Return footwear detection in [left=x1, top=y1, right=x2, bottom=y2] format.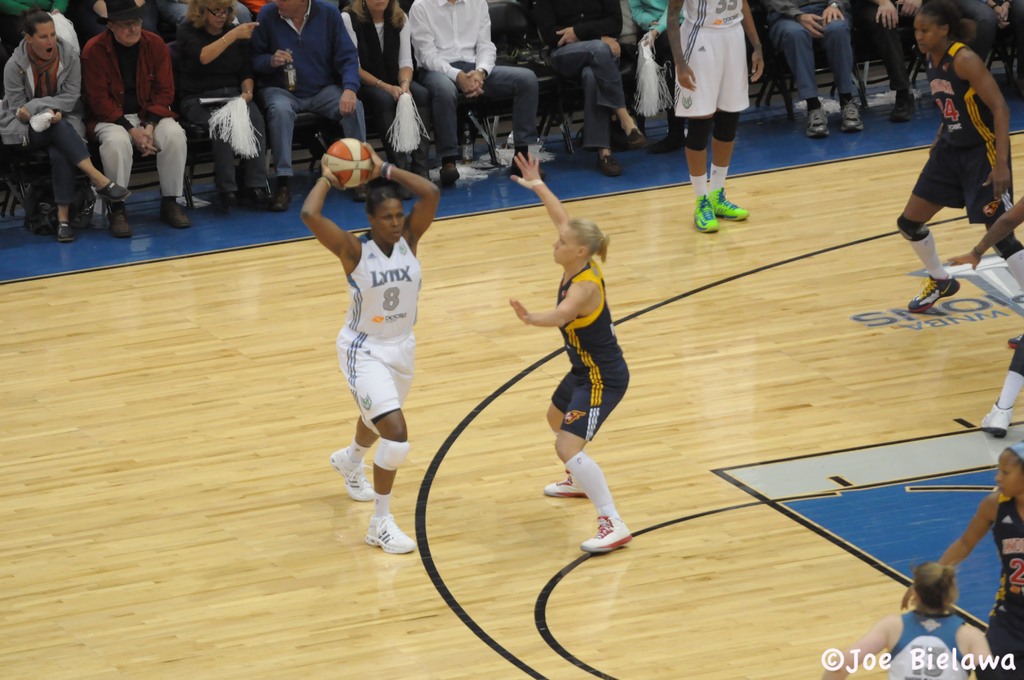
[left=214, top=182, right=241, bottom=207].
